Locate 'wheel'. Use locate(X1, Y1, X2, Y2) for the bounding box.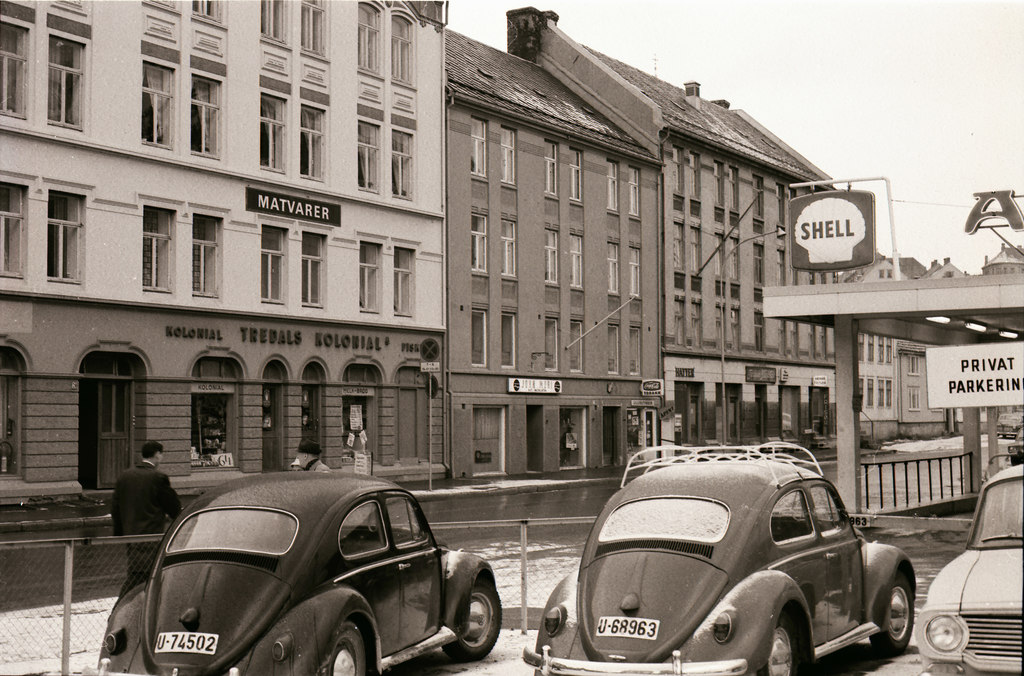
locate(870, 578, 921, 652).
